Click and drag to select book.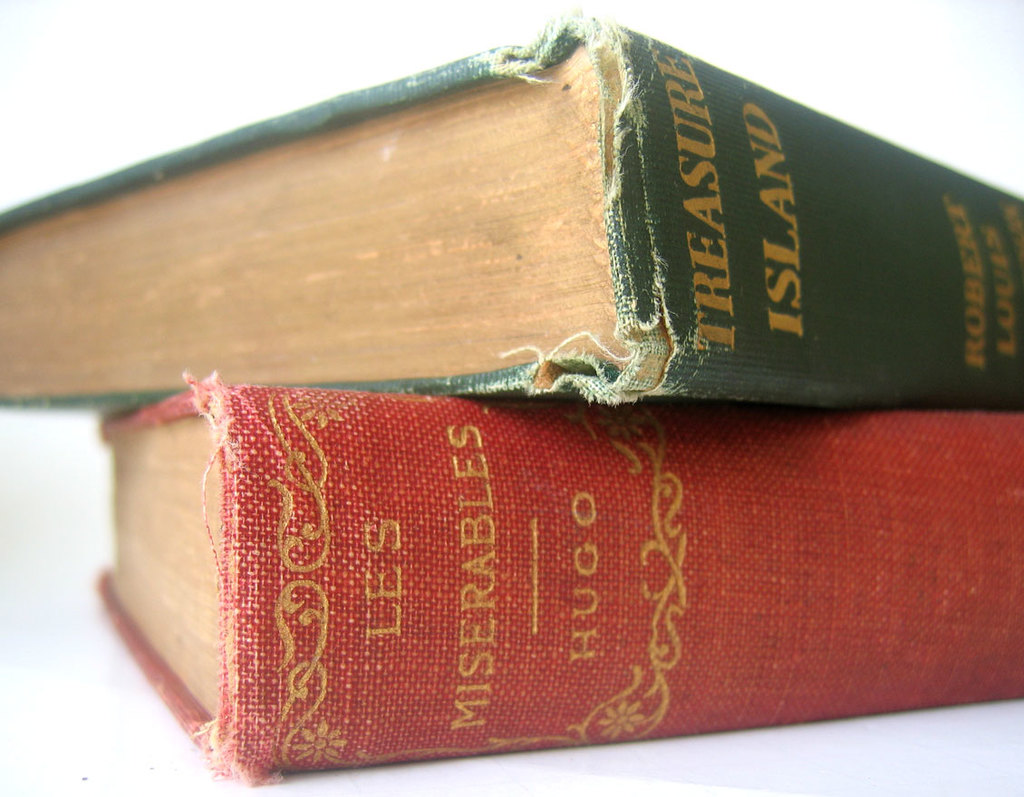
Selection: BBox(0, 0, 1023, 414).
